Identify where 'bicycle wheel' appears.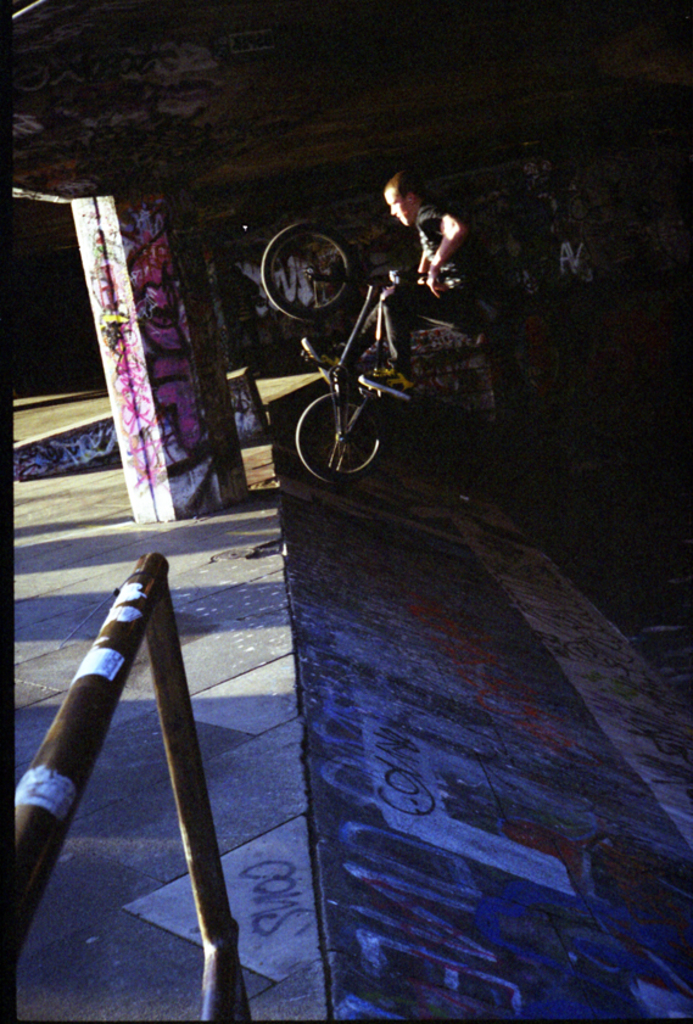
Appears at (301, 342, 397, 477).
